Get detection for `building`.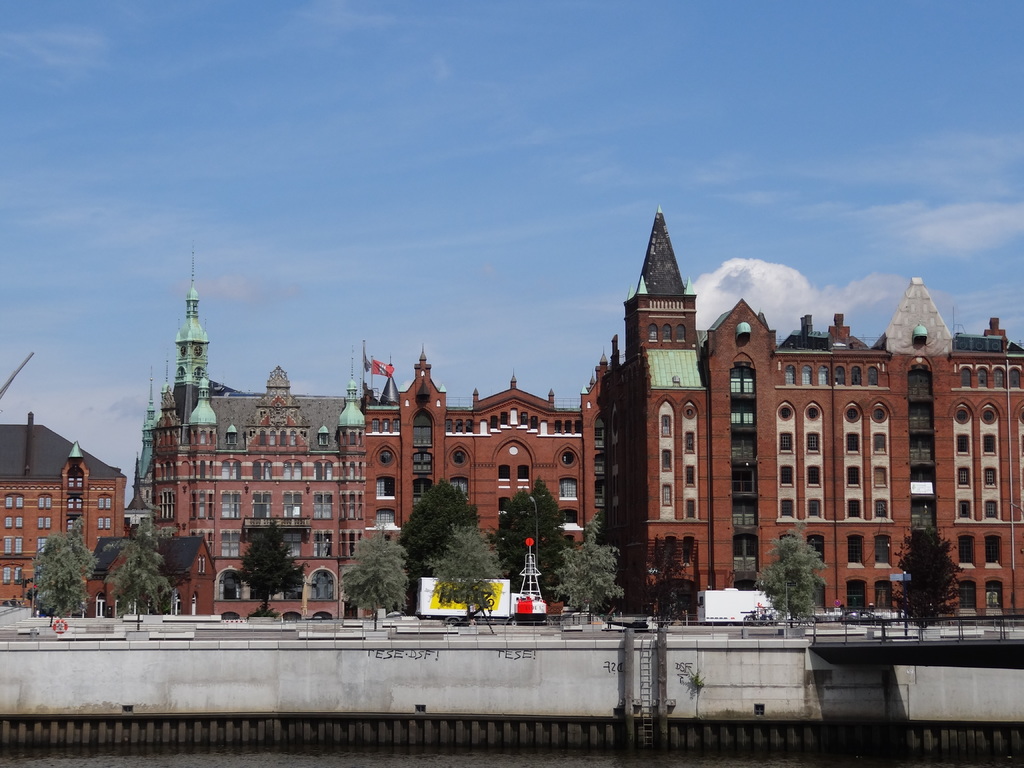
Detection: box(149, 287, 366, 615).
